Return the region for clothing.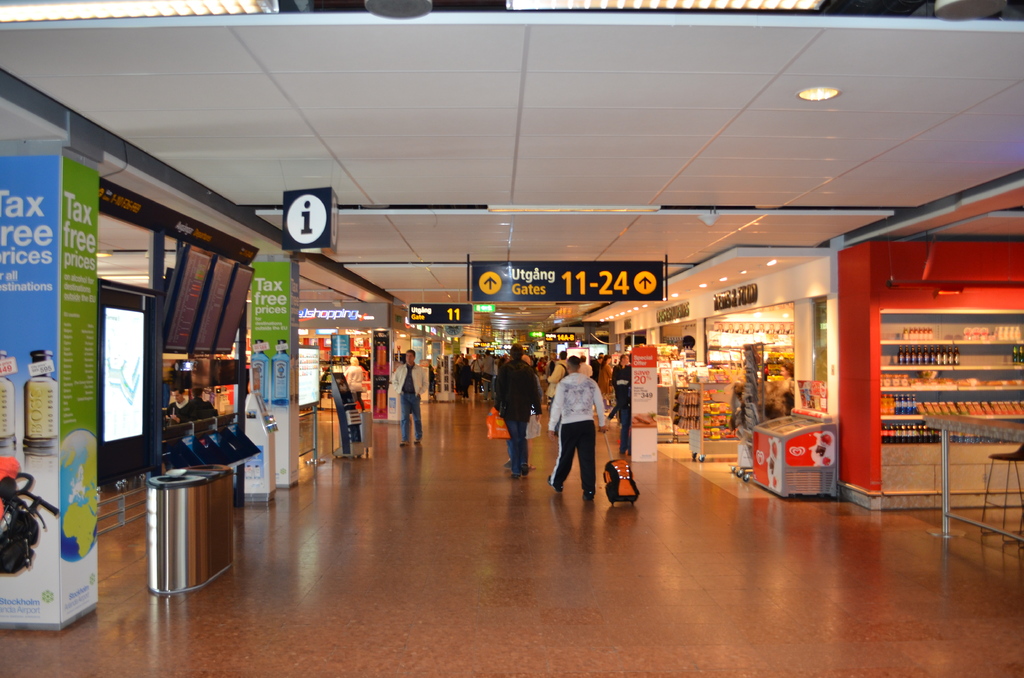
549, 355, 615, 502.
